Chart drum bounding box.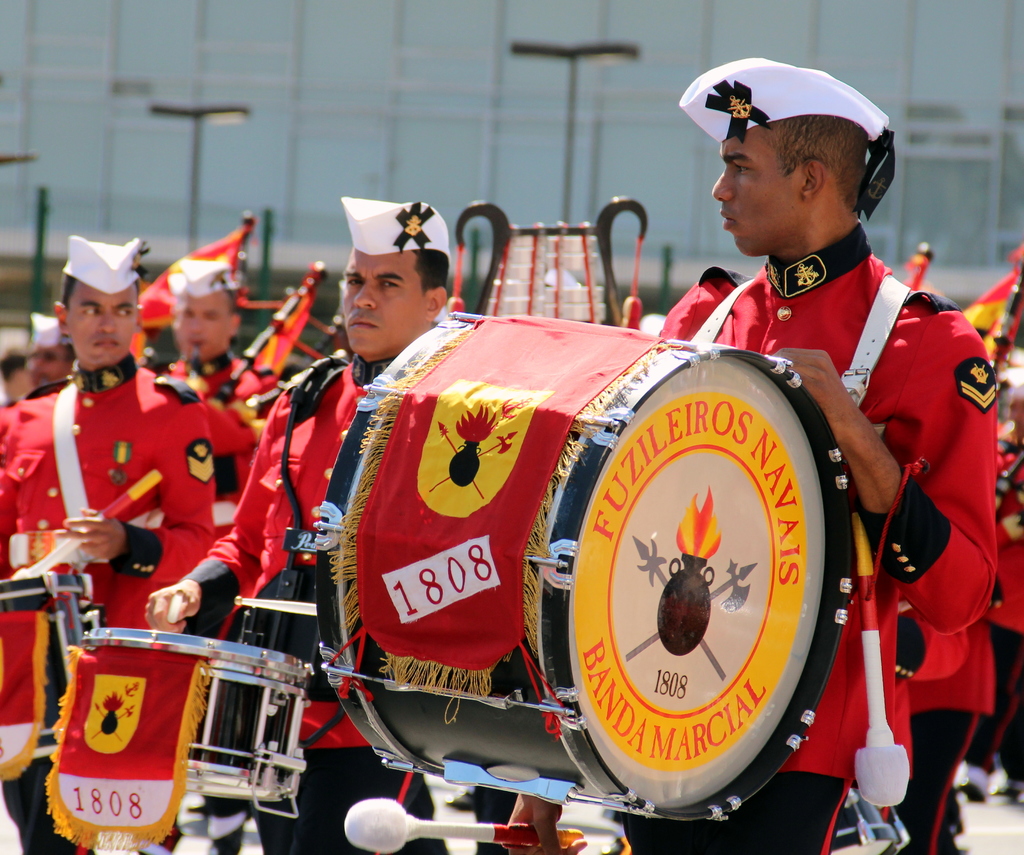
Charted: 317,312,856,822.
